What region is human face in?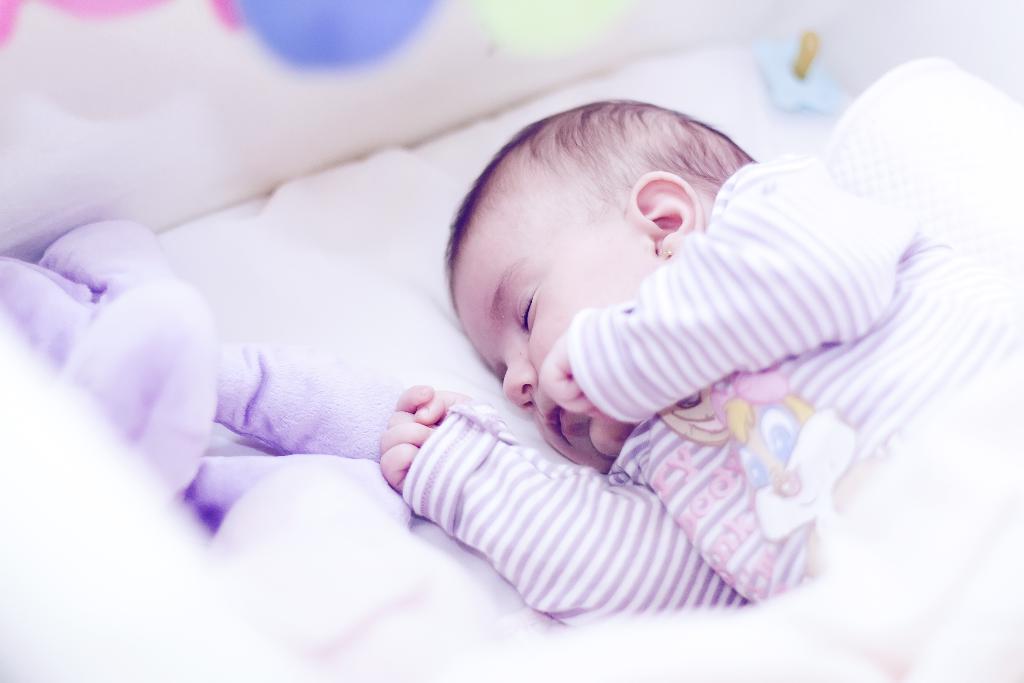
BBox(453, 244, 648, 461).
